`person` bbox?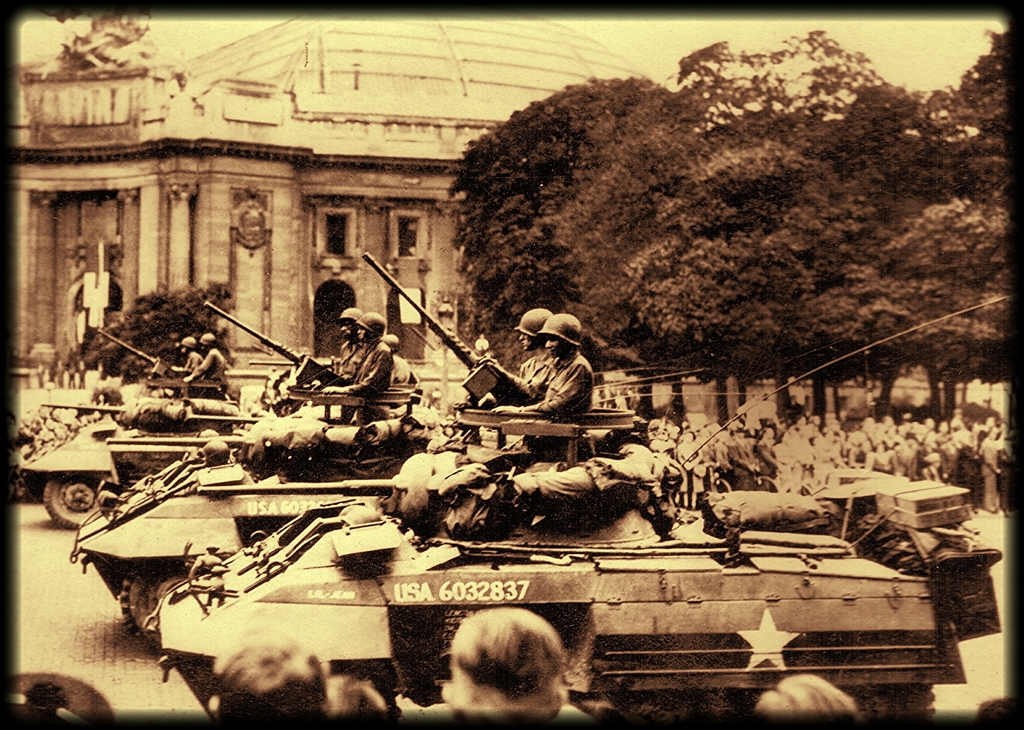
168, 335, 201, 388
